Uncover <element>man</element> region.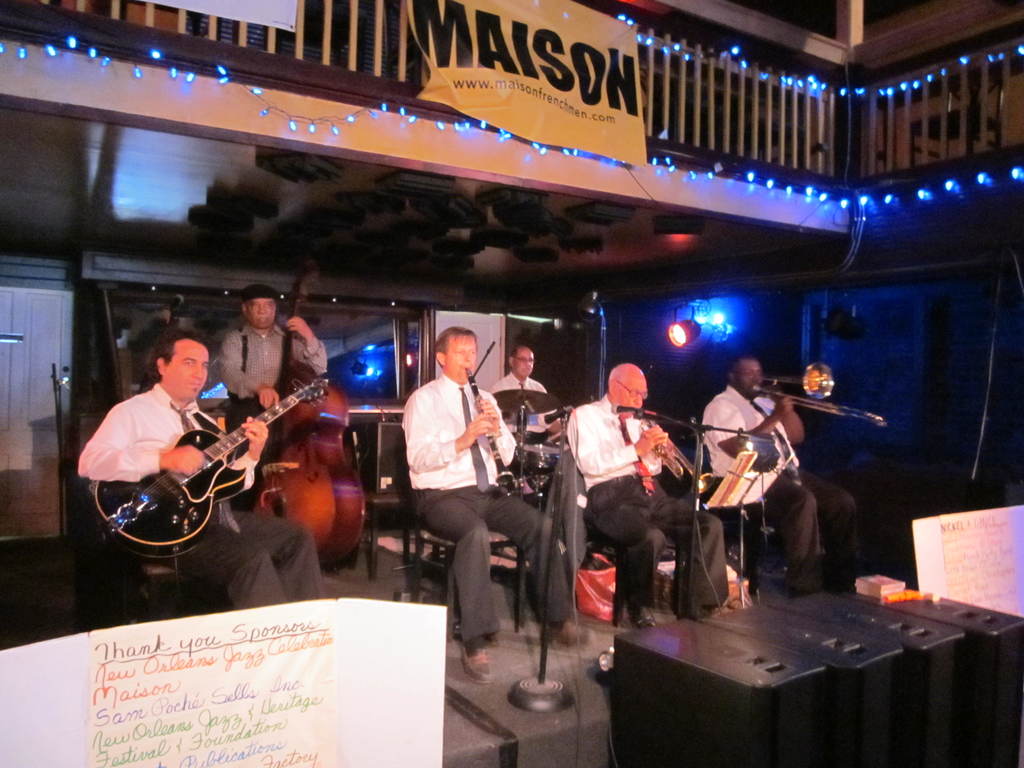
Uncovered: <region>563, 374, 692, 630</region>.
